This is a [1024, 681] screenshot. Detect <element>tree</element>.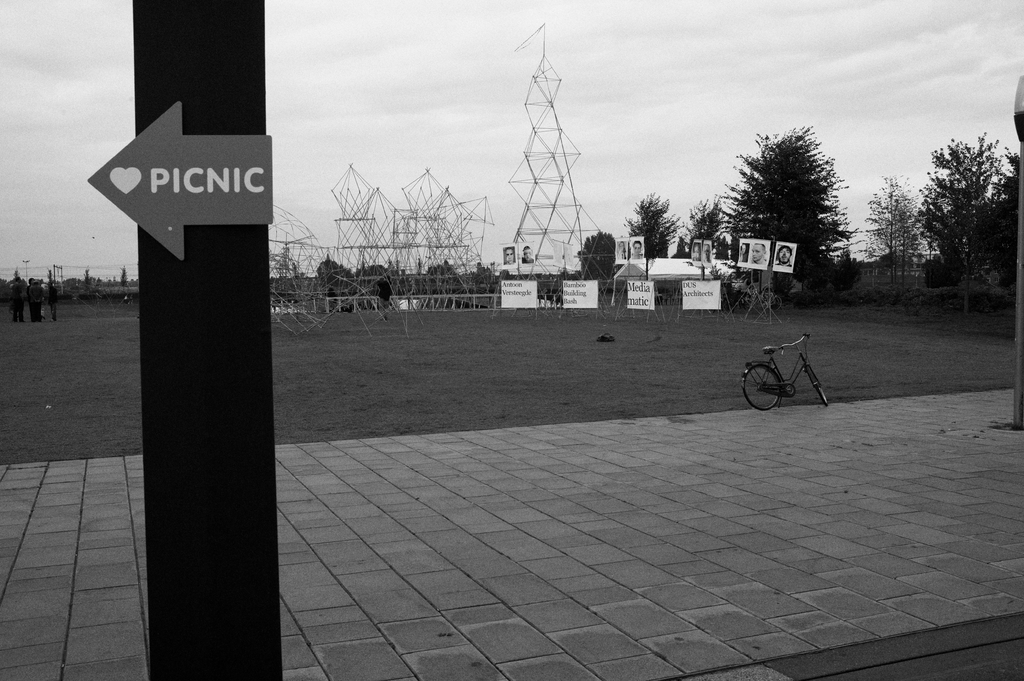
Rect(669, 196, 739, 262).
